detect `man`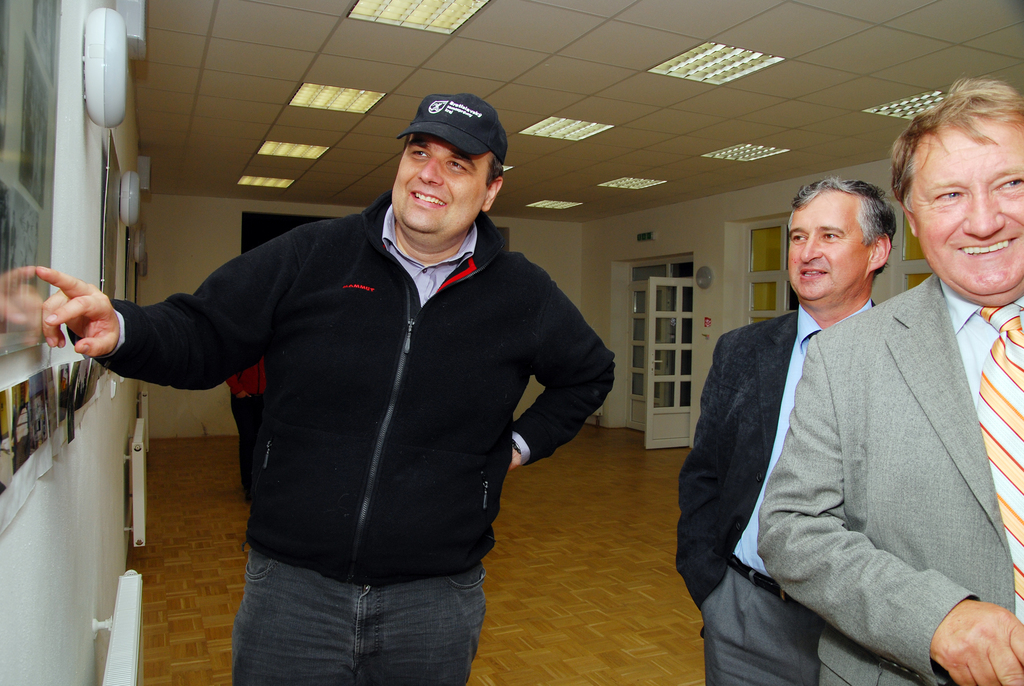
33 92 618 684
